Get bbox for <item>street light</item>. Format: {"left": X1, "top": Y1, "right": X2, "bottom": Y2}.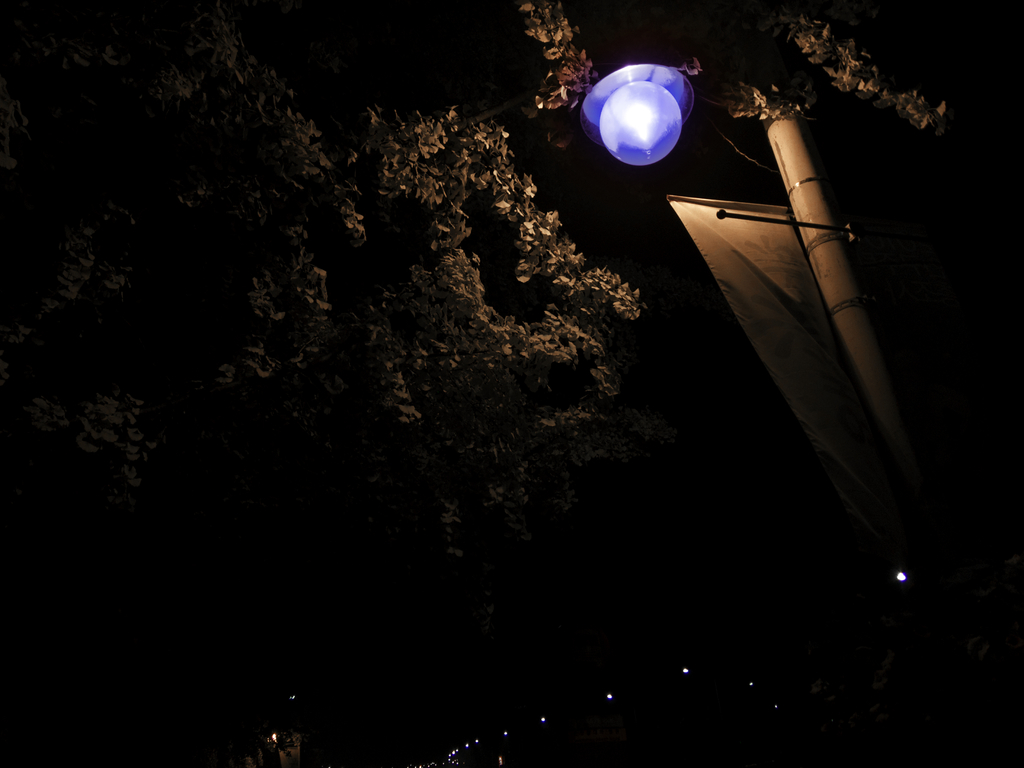
{"left": 570, "top": 57, "right": 844, "bottom": 542}.
